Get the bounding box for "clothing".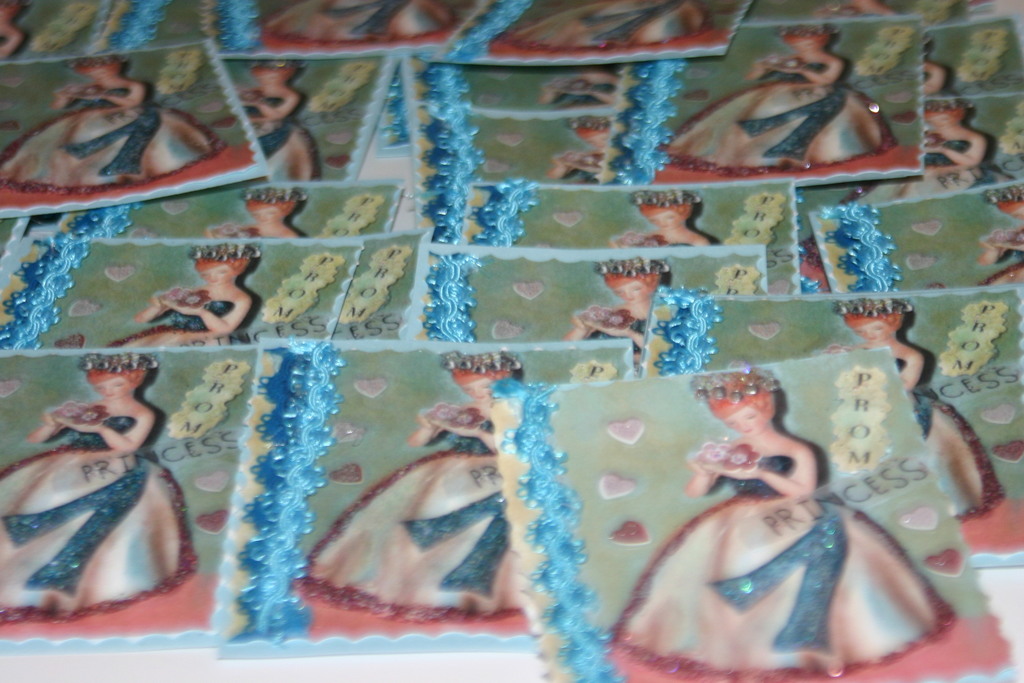
pyautogui.locateOnScreen(262, 0, 455, 44).
